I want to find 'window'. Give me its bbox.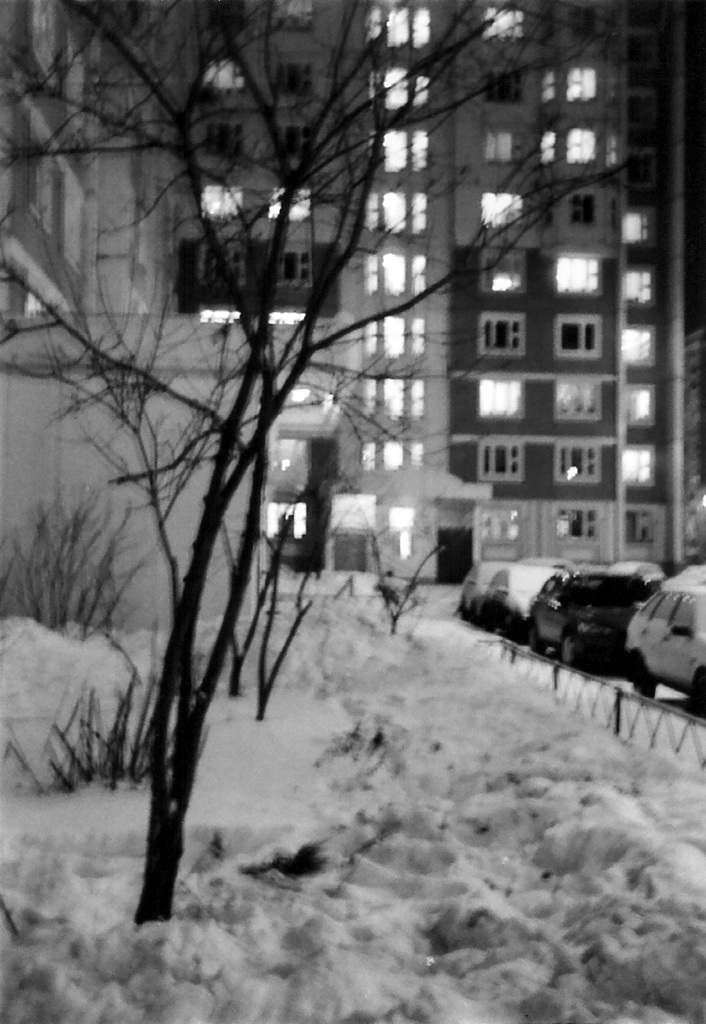
left=621, top=213, right=650, bottom=247.
